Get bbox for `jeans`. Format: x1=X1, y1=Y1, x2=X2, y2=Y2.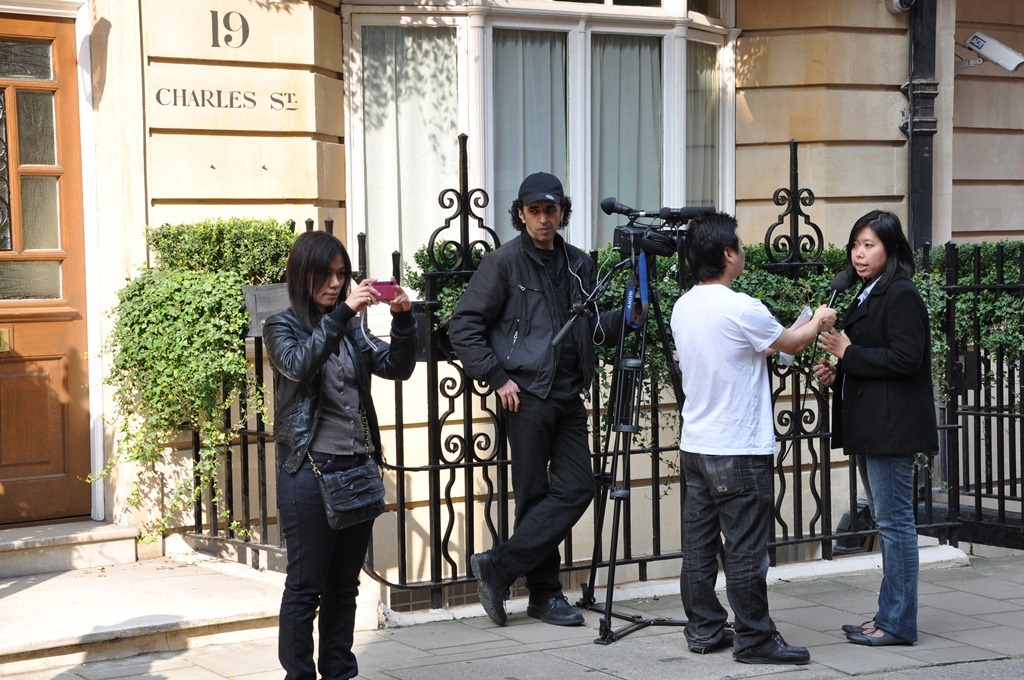
x1=673, y1=446, x2=789, y2=649.
